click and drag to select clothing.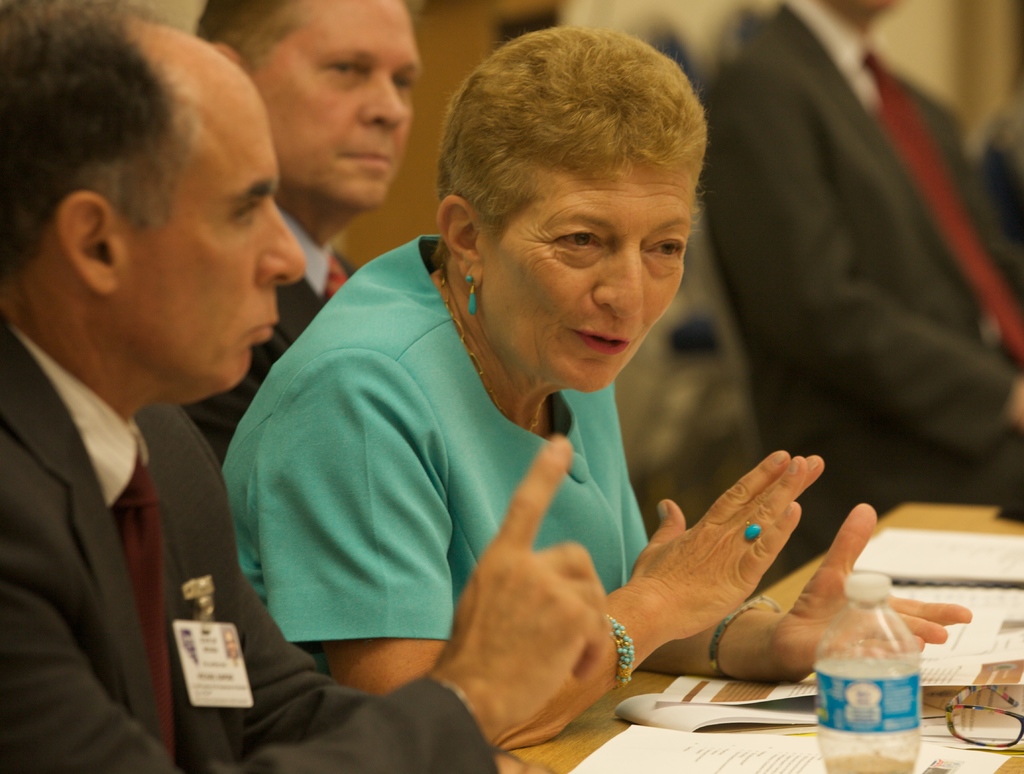
Selection: [0,313,500,773].
